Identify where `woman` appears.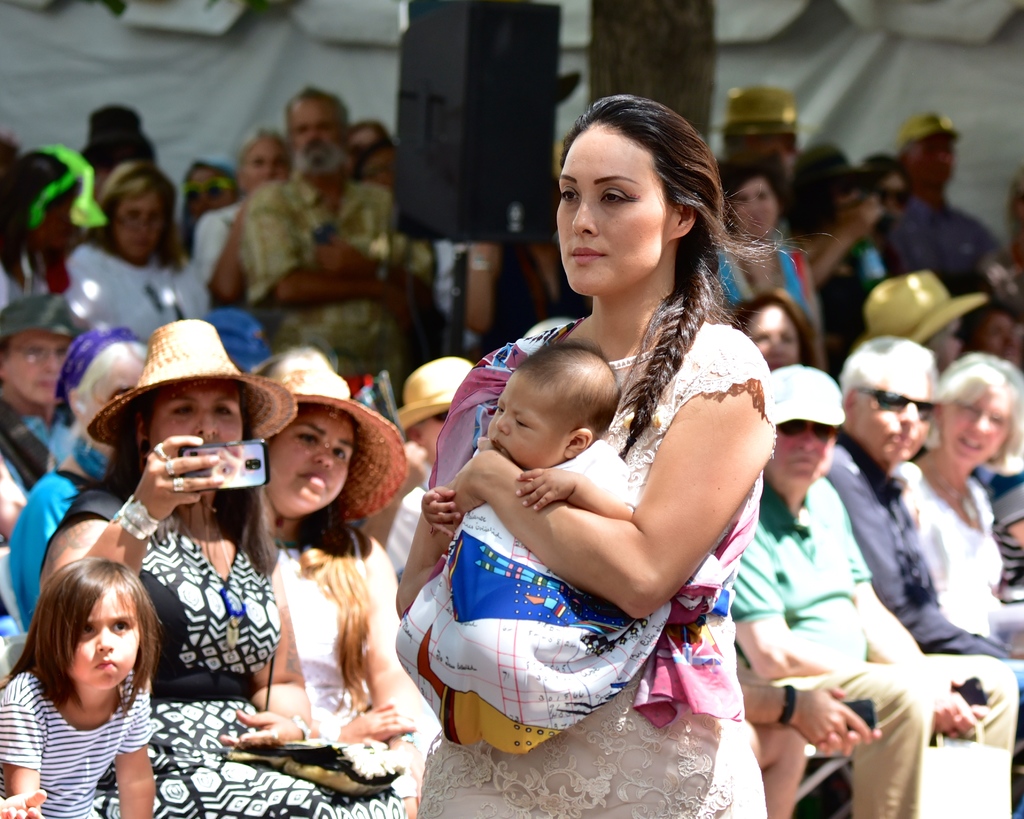
Appears at 172,151,234,277.
